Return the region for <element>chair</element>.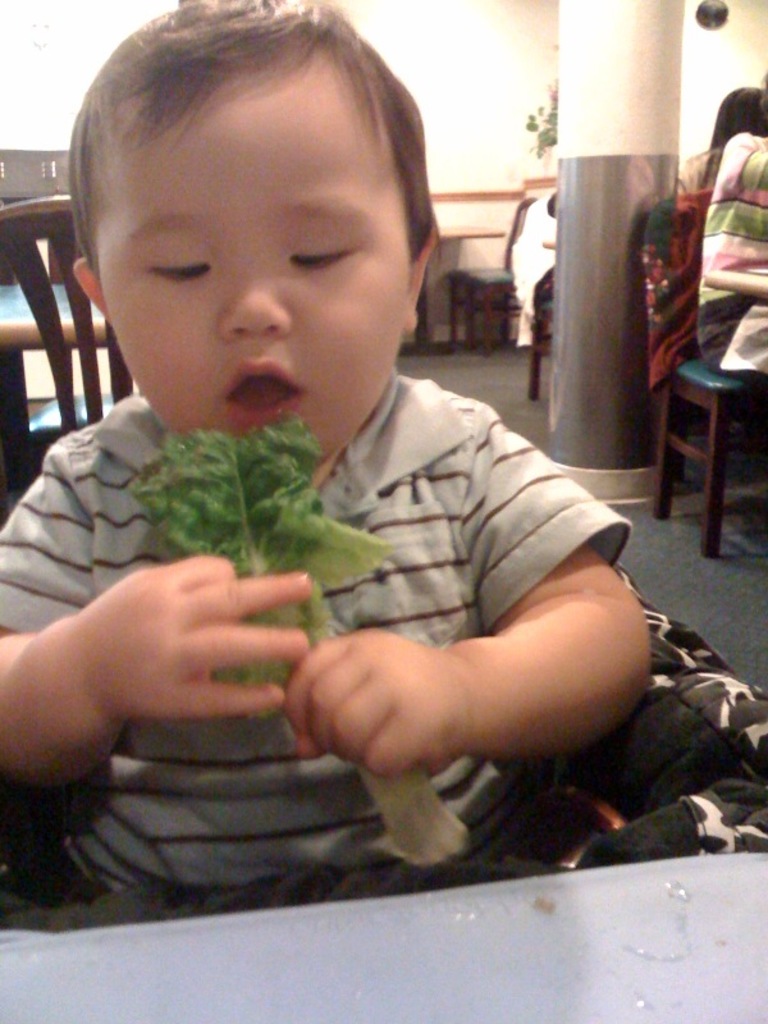
BBox(529, 201, 557, 397).
